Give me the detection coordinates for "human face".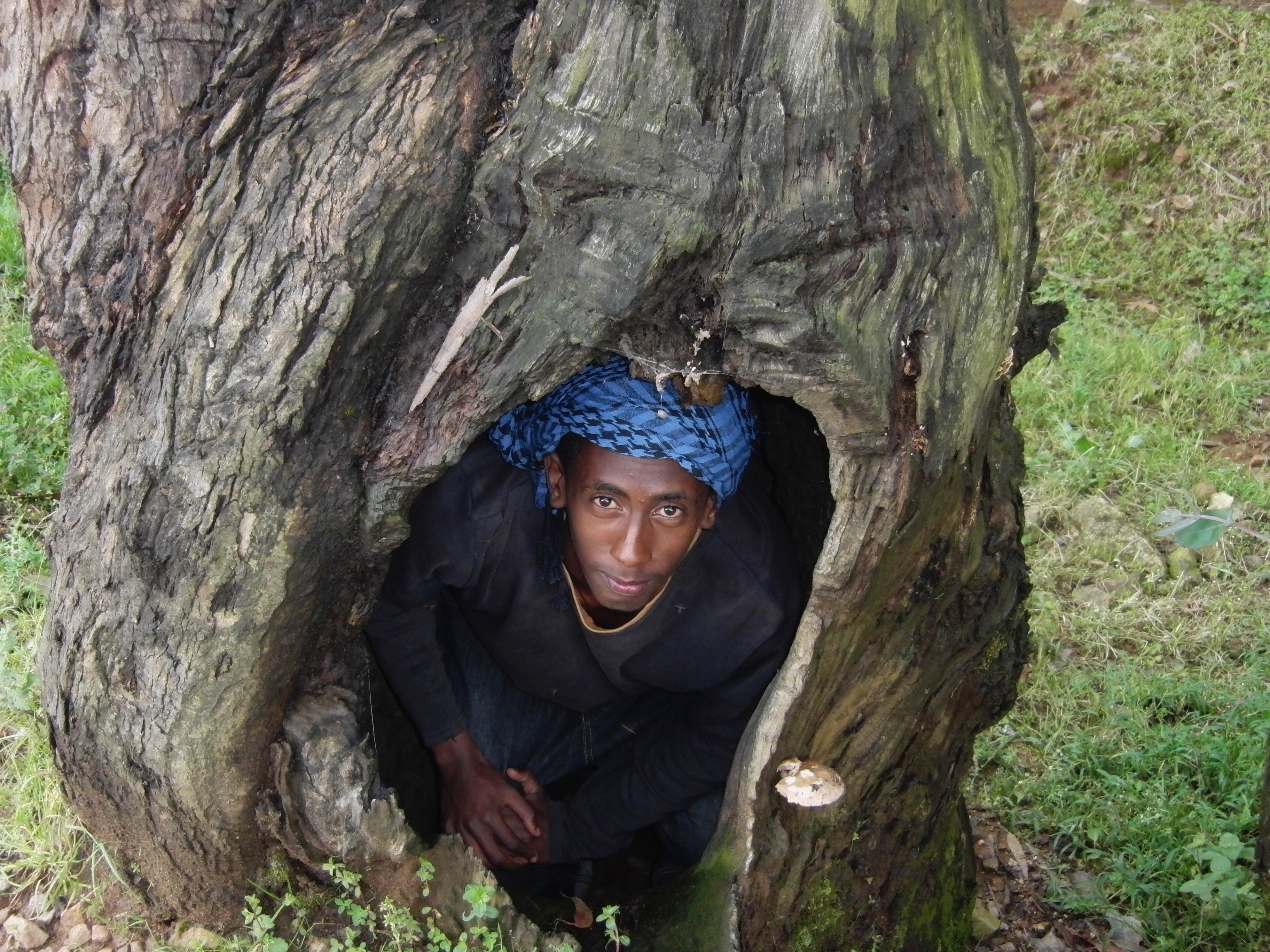
left=199, top=153, right=246, bottom=212.
